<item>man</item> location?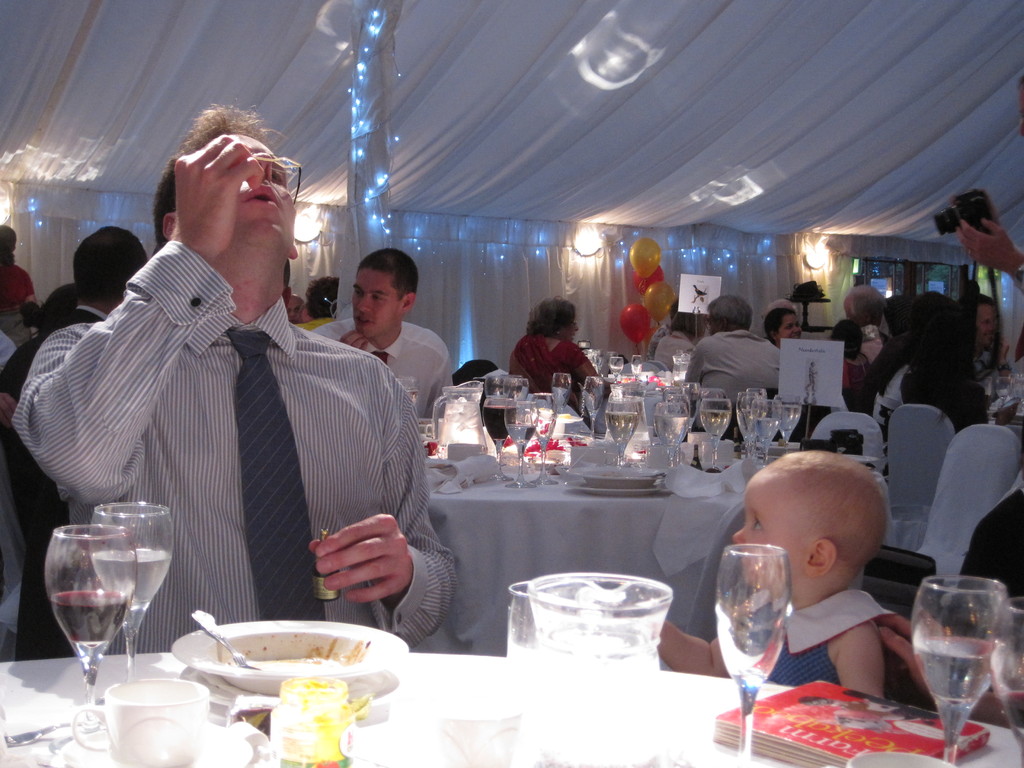
locate(40, 119, 436, 688)
